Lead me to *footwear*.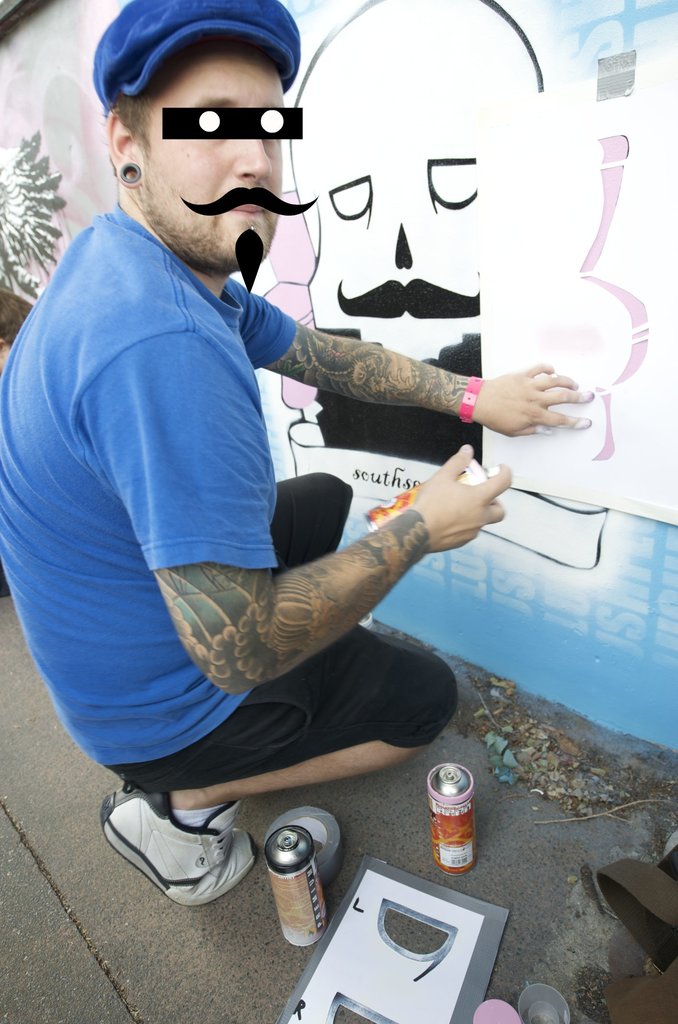
Lead to [97,783,265,912].
